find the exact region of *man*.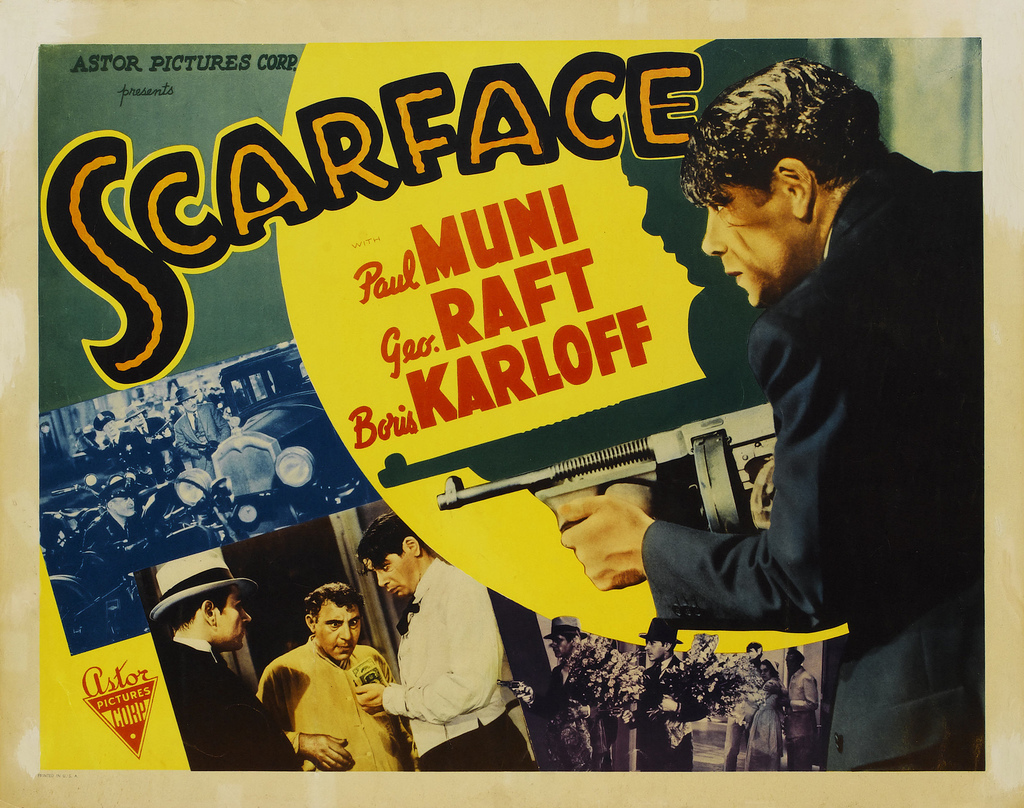
Exact region: (549,53,991,777).
